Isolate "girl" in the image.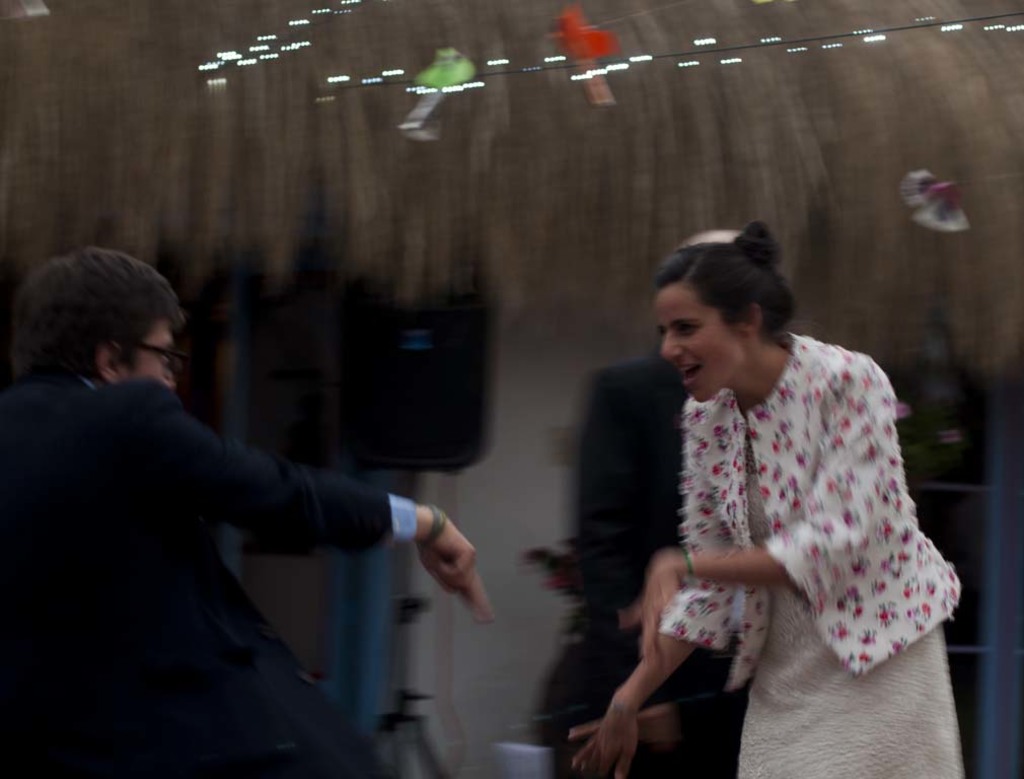
Isolated region: bbox(576, 219, 964, 778).
